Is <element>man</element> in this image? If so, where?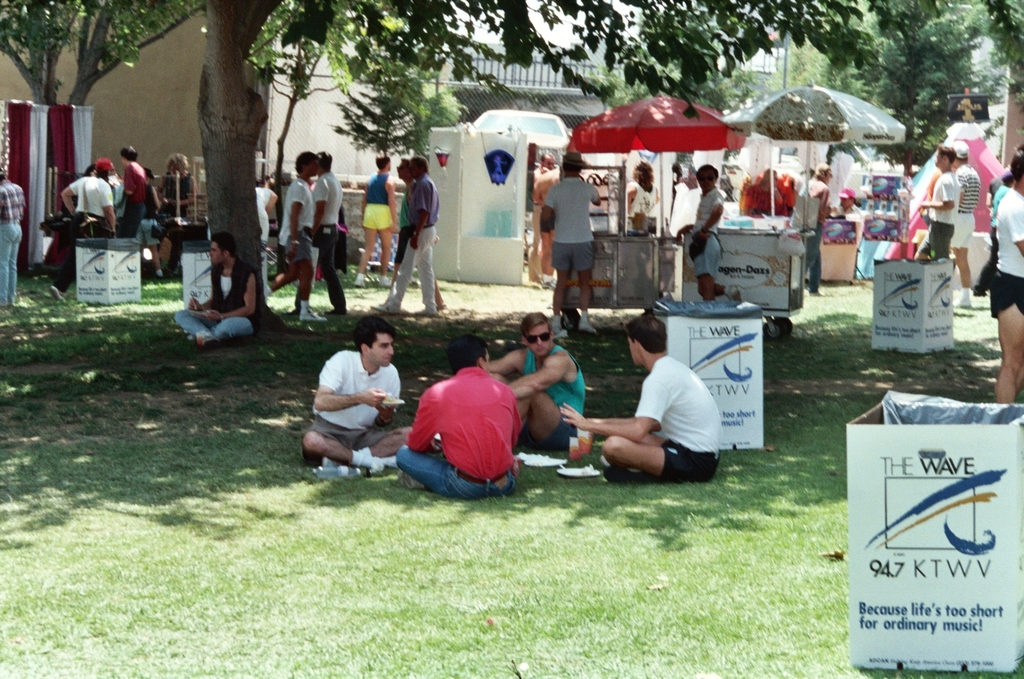
Yes, at crop(0, 170, 27, 306).
